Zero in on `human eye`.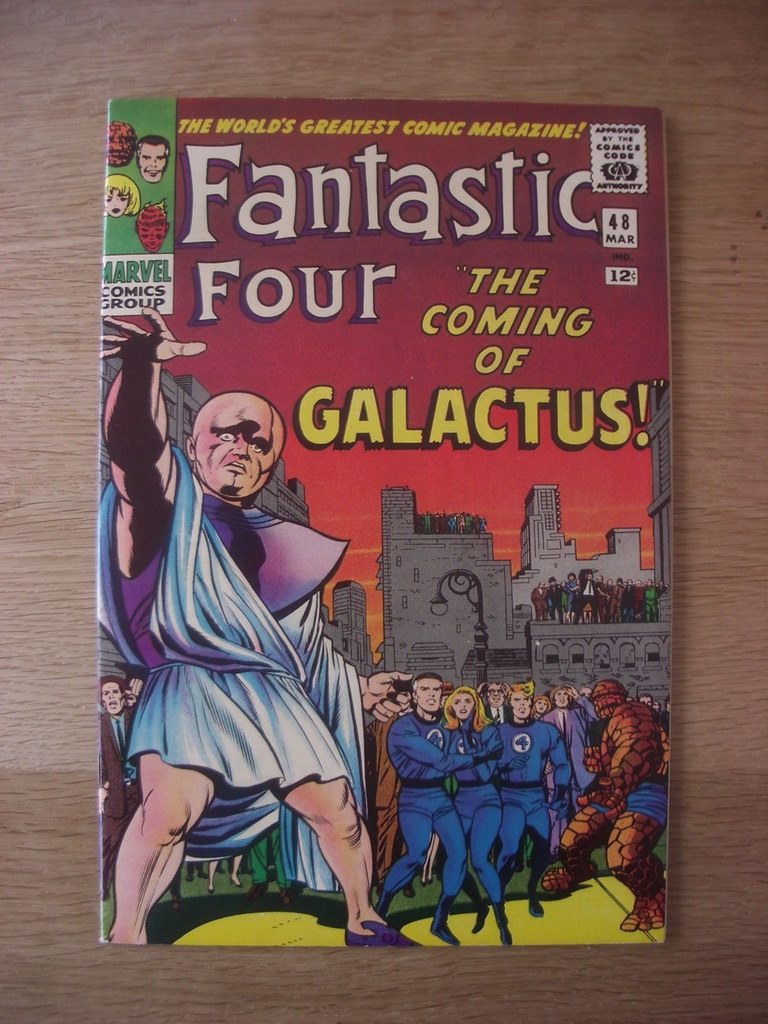
Zeroed in: [154,154,163,161].
